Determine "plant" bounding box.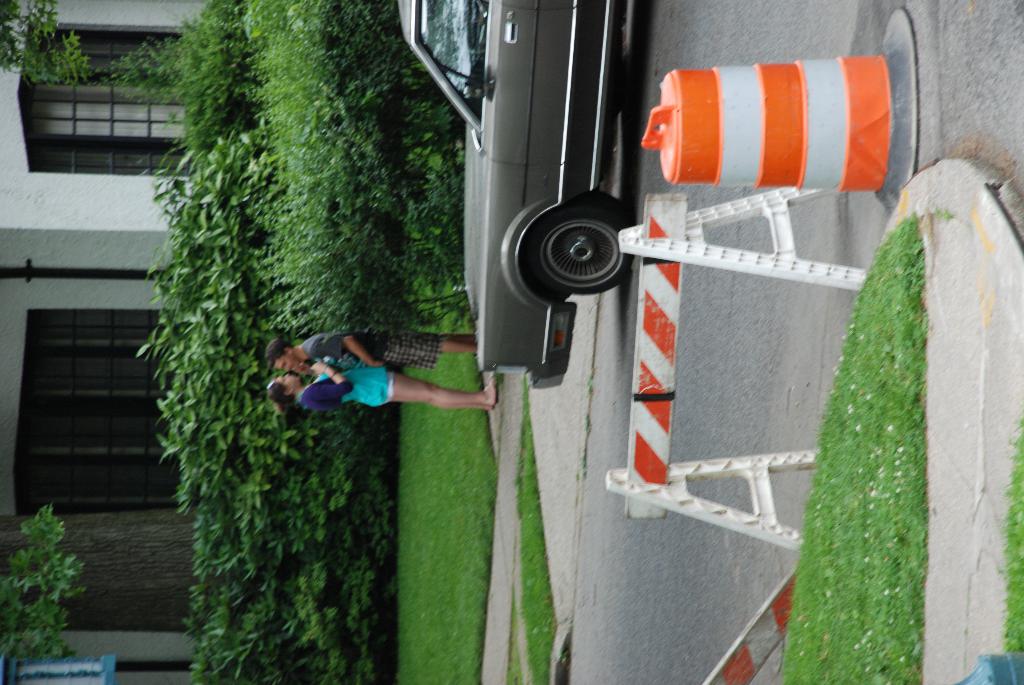
Determined: {"left": 132, "top": 122, "right": 397, "bottom": 684}.
